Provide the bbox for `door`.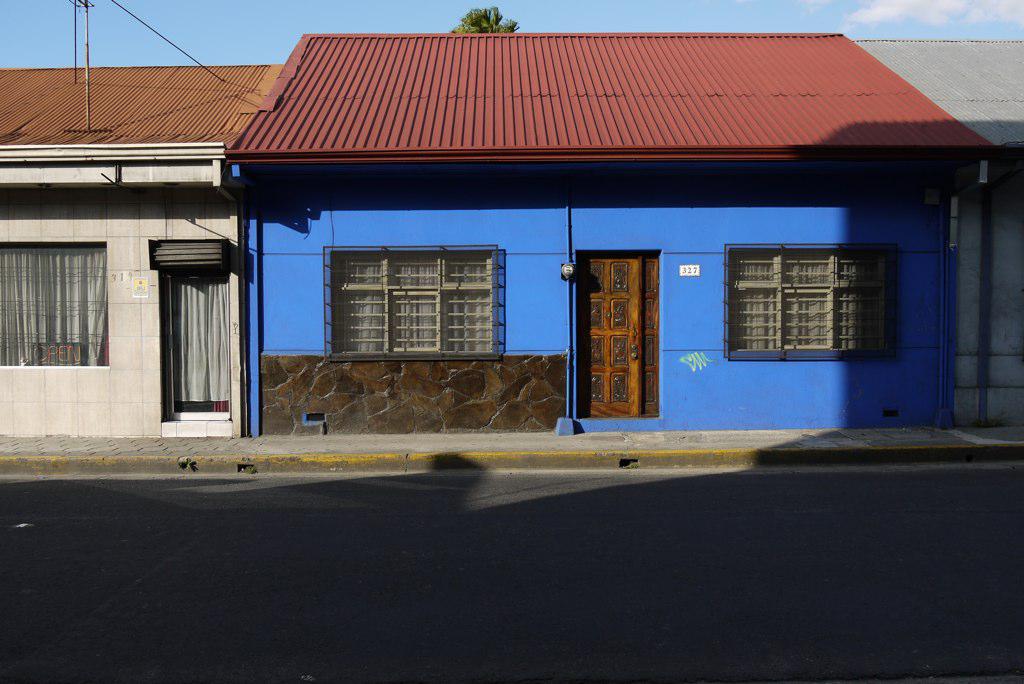
<bbox>583, 259, 660, 417</bbox>.
